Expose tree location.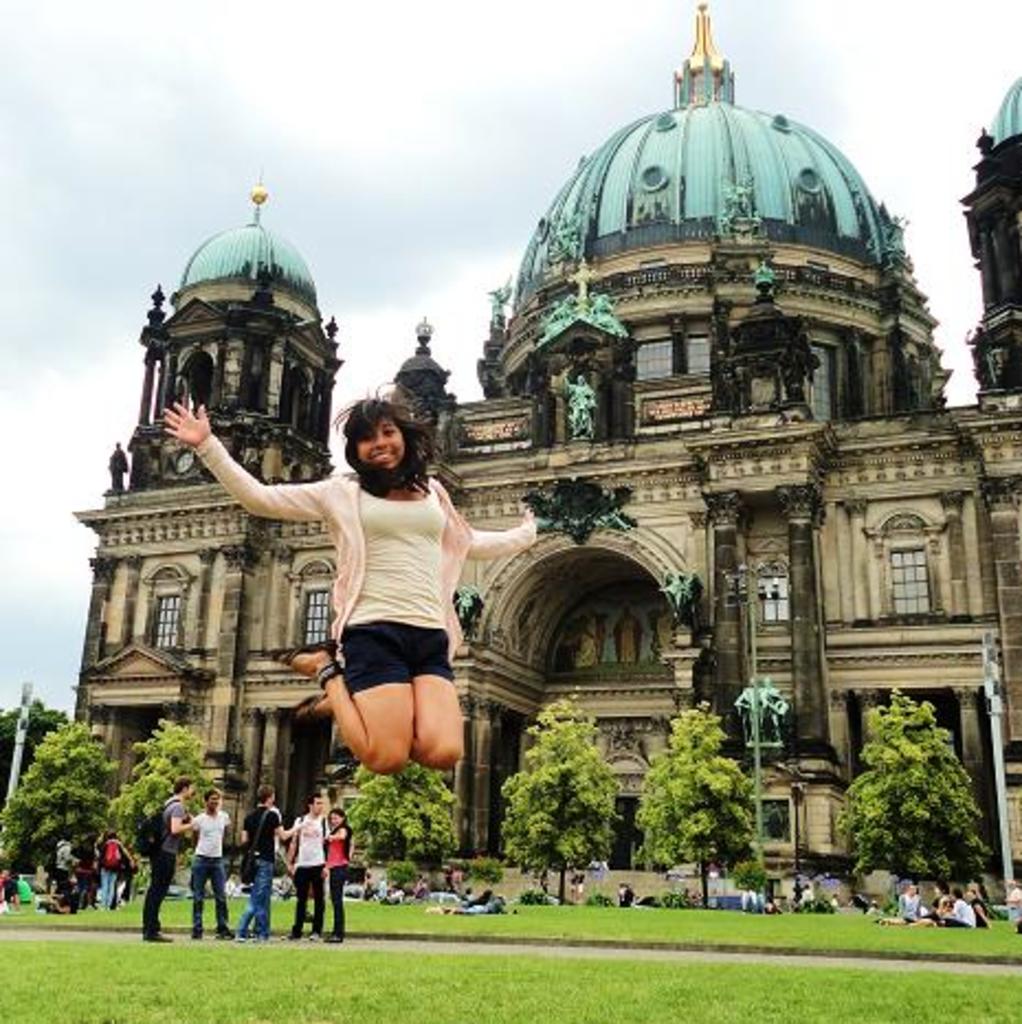
Exposed at [x1=837, y1=690, x2=982, y2=905].
